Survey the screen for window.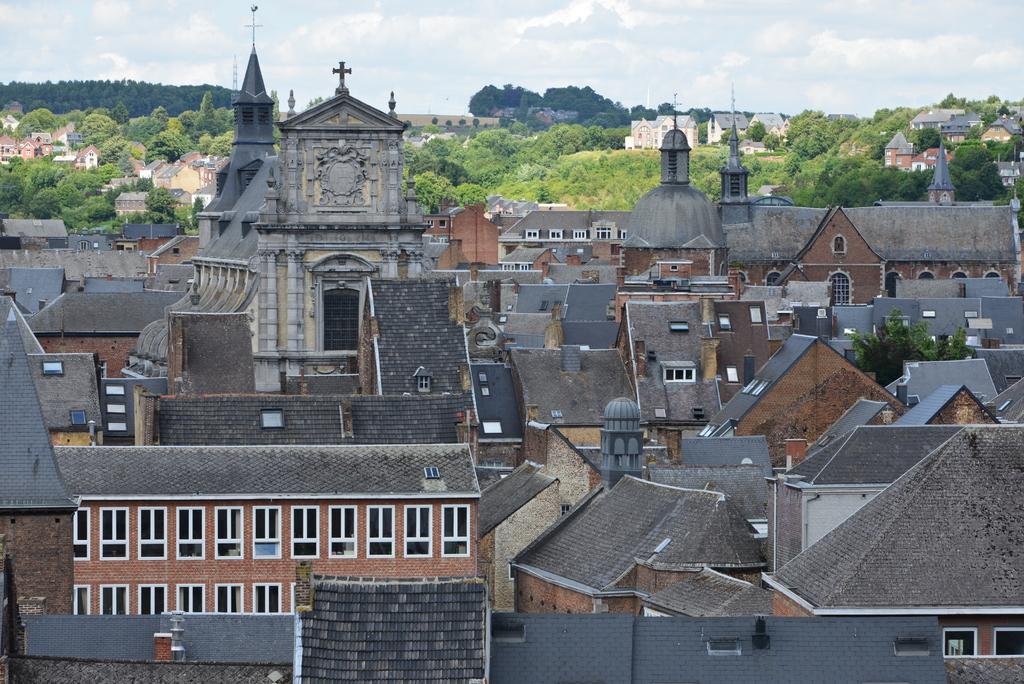
Survey found: l=426, t=465, r=435, b=479.
